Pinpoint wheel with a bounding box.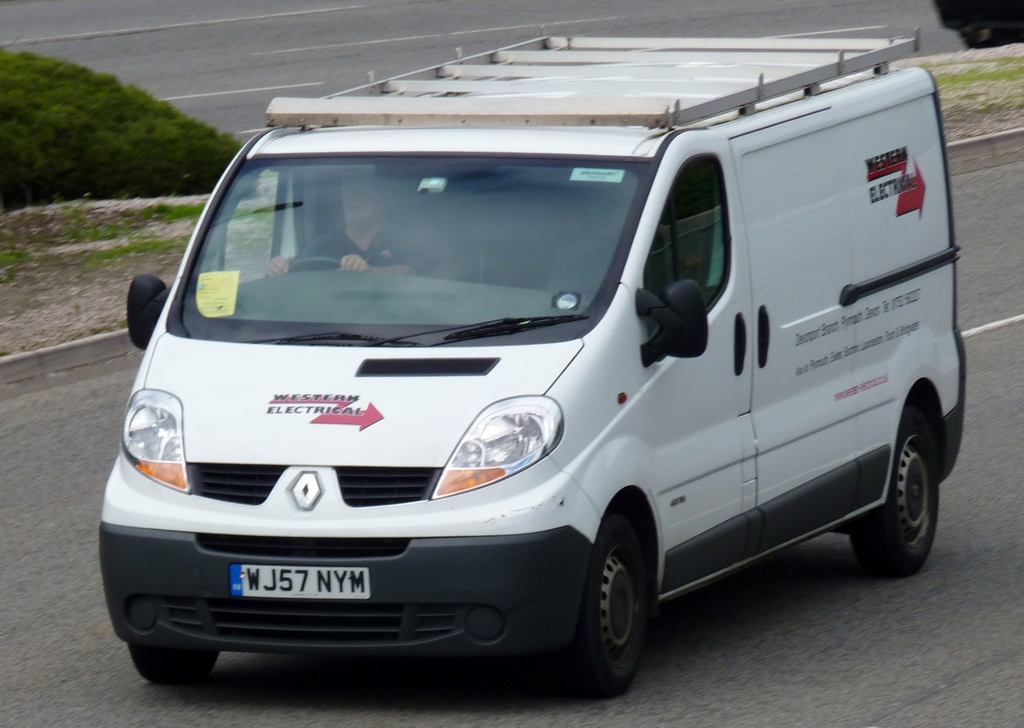
[559, 515, 645, 700].
